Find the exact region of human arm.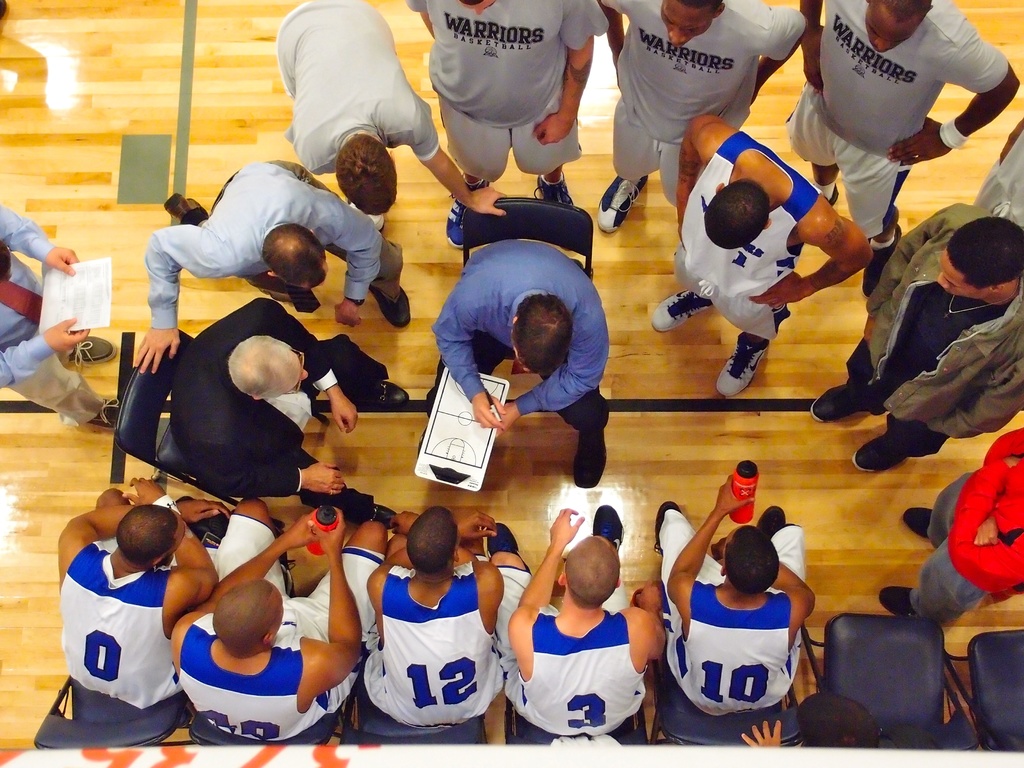
Exact region: BBox(366, 511, 494, 600).
